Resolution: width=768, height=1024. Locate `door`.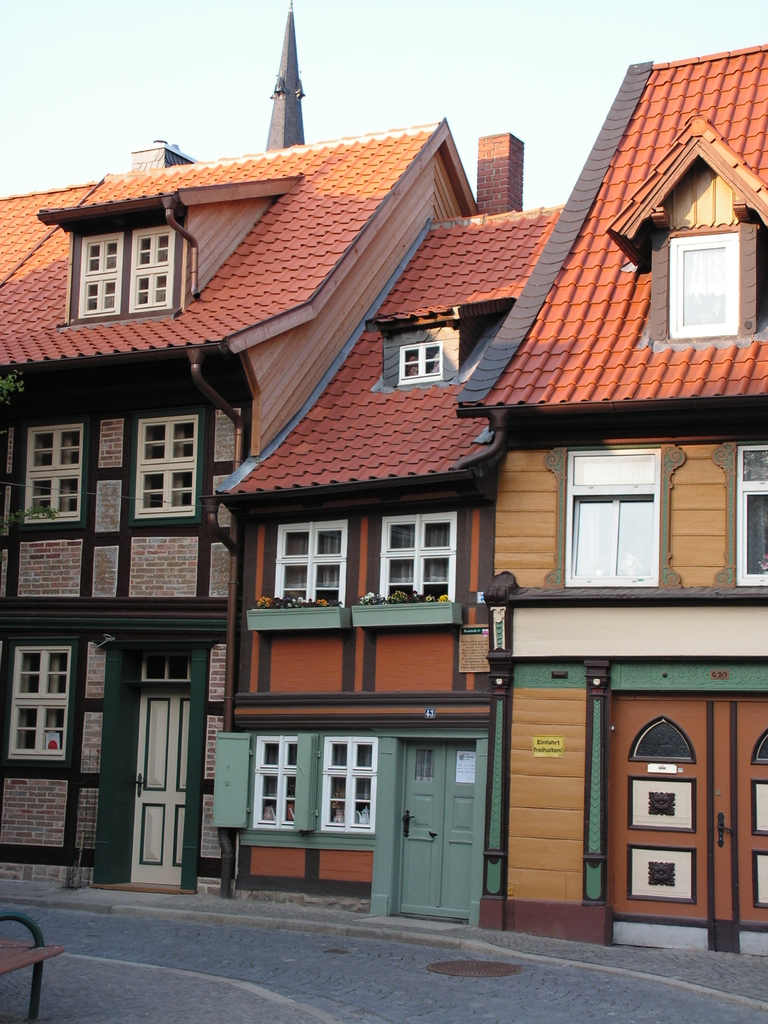
(left=608, top=698, right=767, bottom=927).
